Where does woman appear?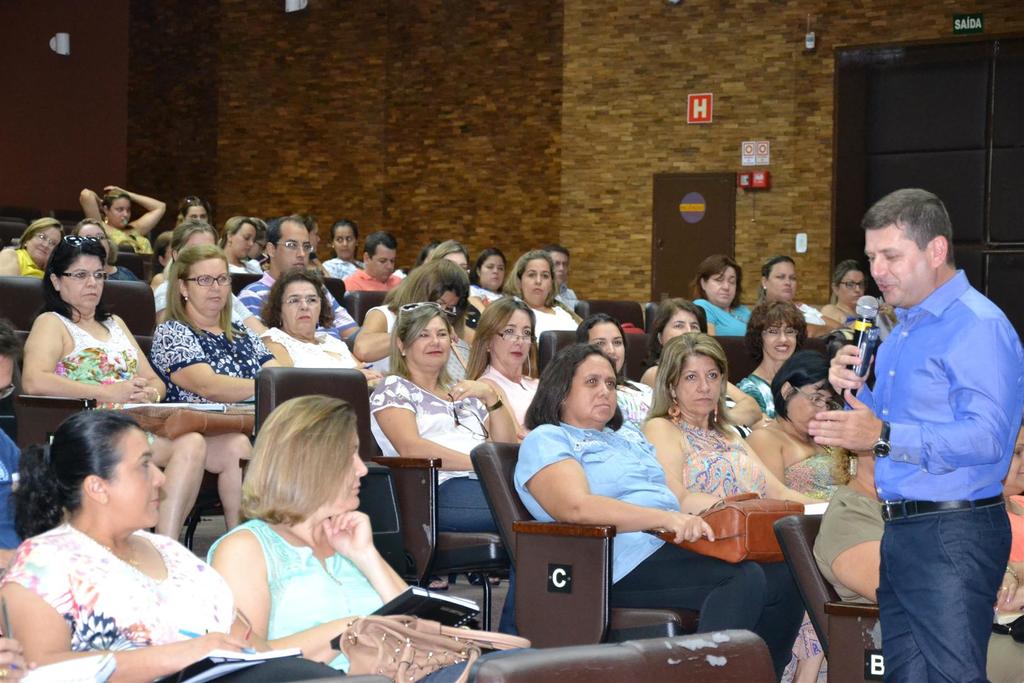
Appears at [x1=143, y1=218, x2=268, y2=318].
